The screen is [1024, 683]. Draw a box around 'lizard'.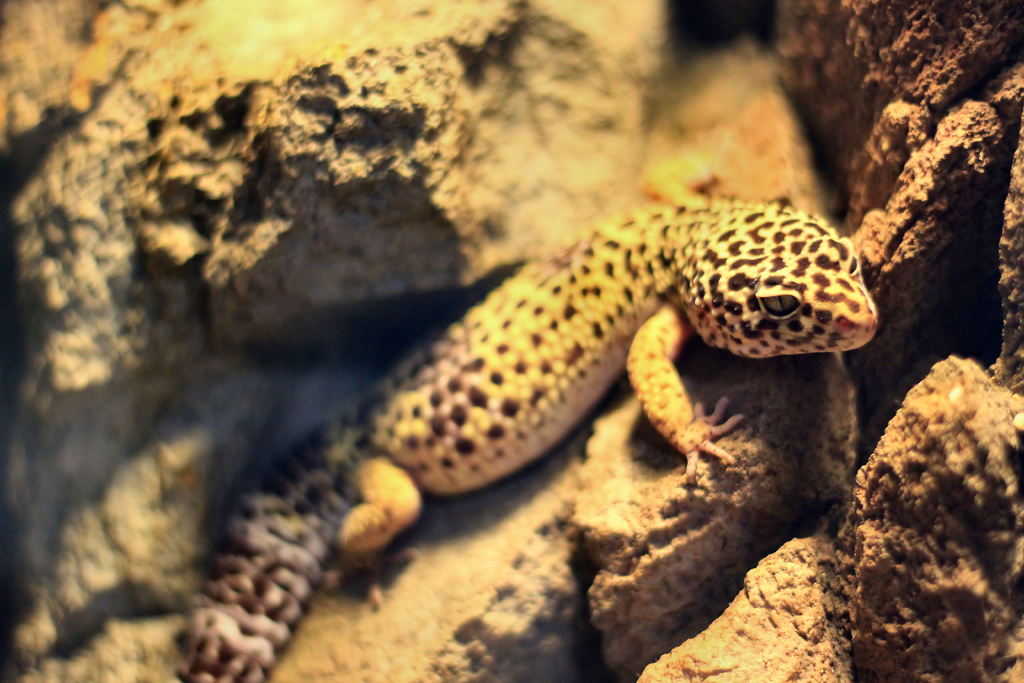
pyautogui.locateOnScreen(168, 160, 914, 642).
